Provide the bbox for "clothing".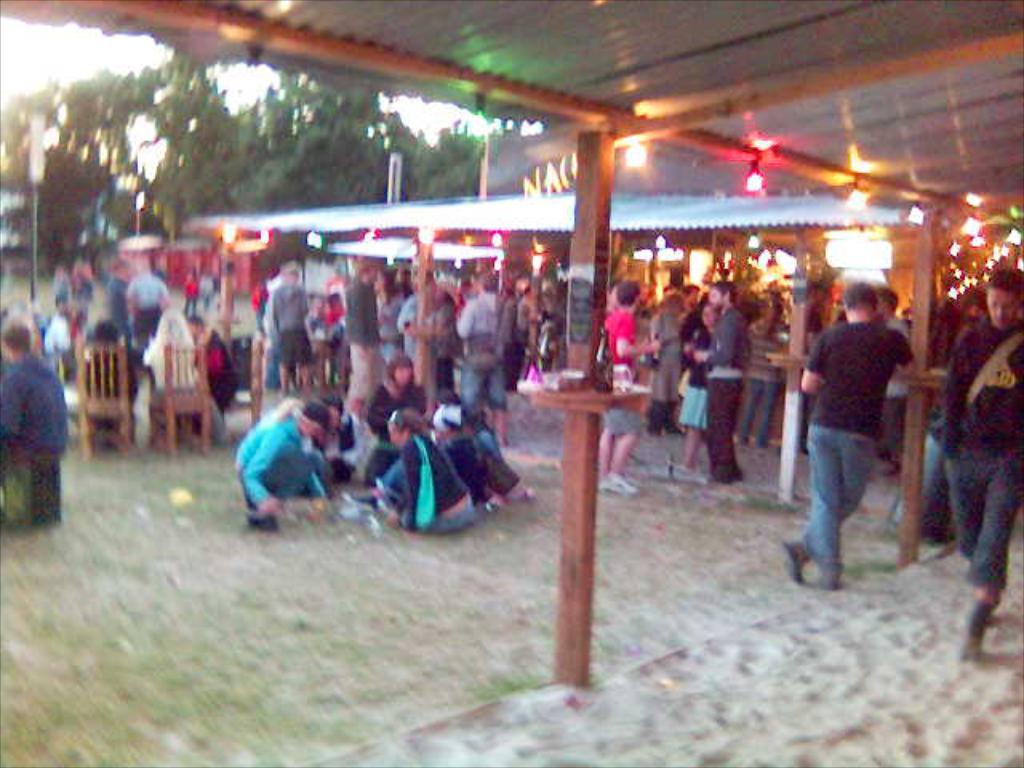
select_region(602, 312, 648, 434).
